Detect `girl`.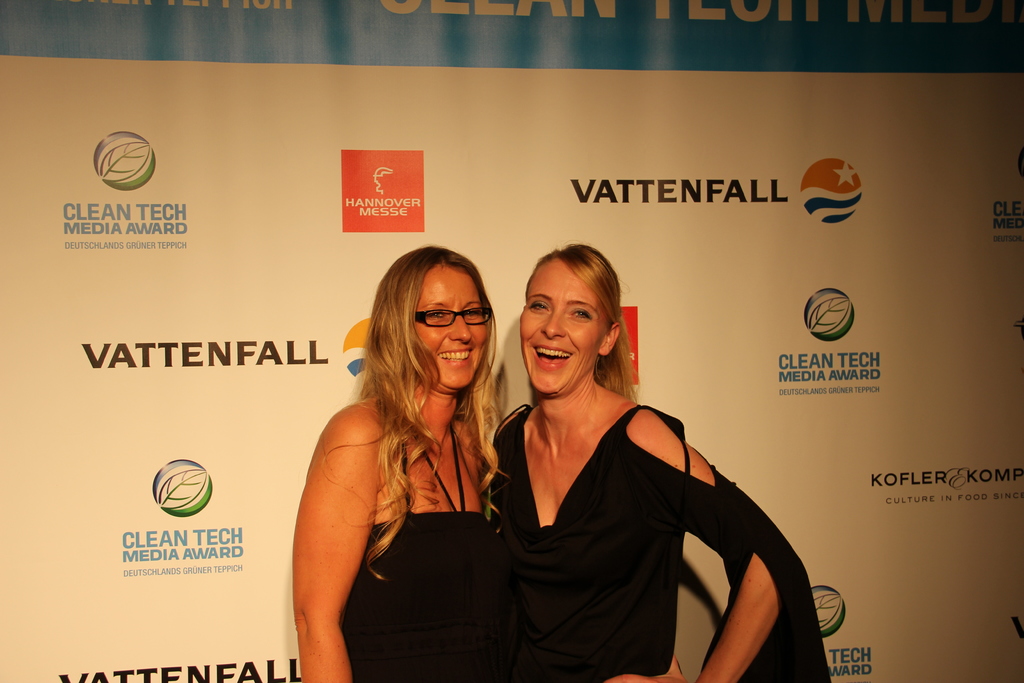
Detected at 492/241/831/682.
